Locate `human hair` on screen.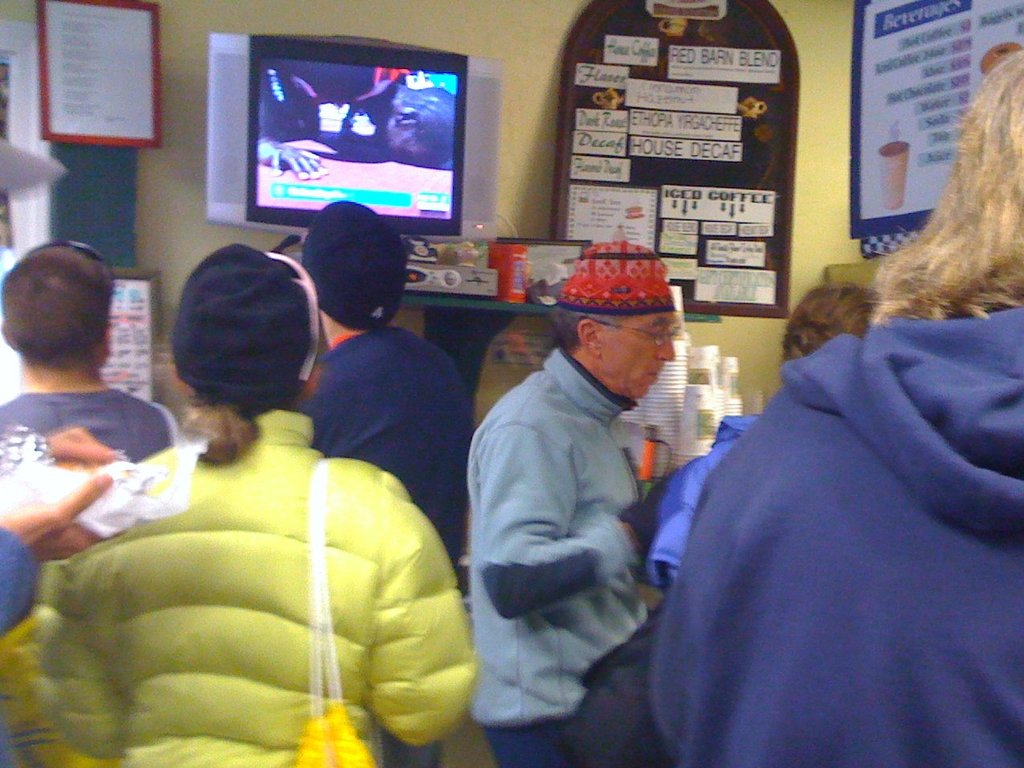
On screen at 877,52,1023,325.
